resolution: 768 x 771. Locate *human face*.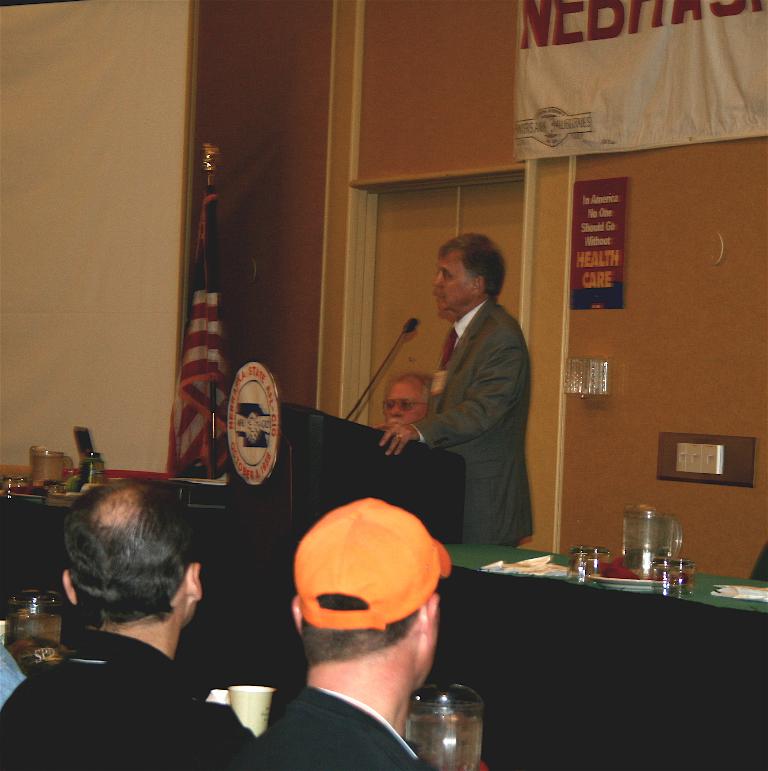
[385,384,425,430].
